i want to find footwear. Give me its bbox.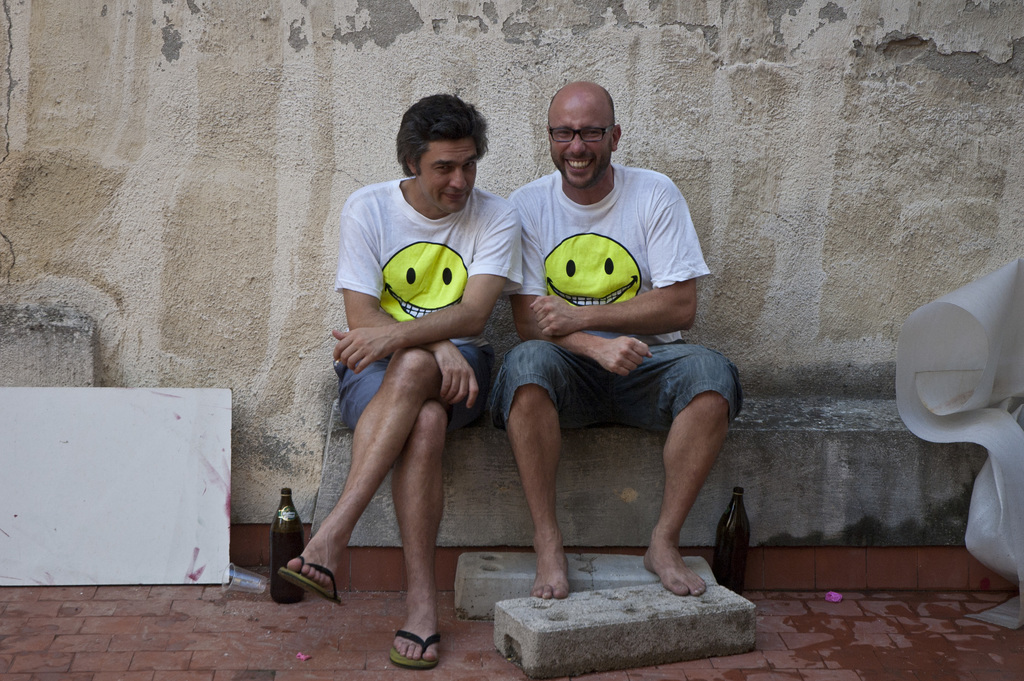
bbox=[385, 623, 447, 670].
